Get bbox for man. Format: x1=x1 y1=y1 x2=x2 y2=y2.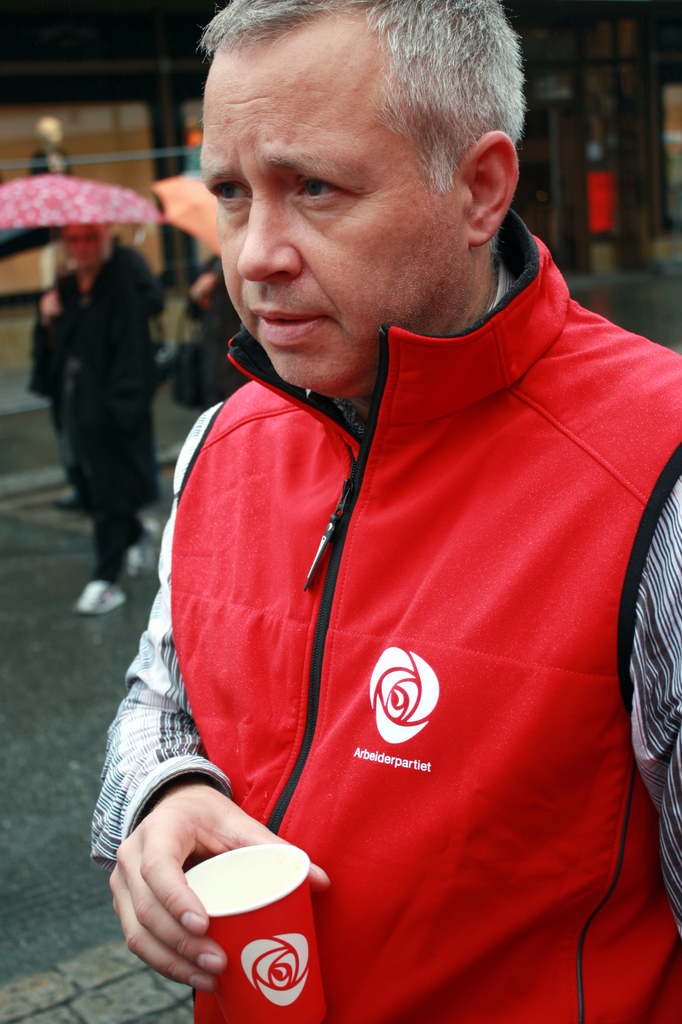
x1=124 y1=0 x2=672 y2=1021.
